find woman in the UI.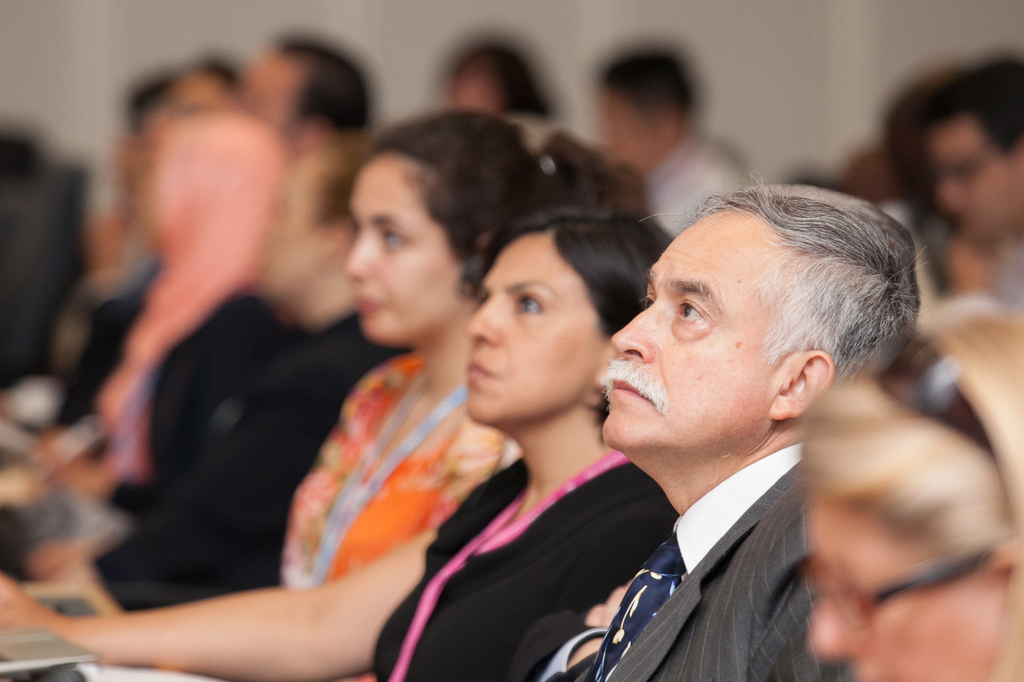
UI element at 410:180:667:675.
